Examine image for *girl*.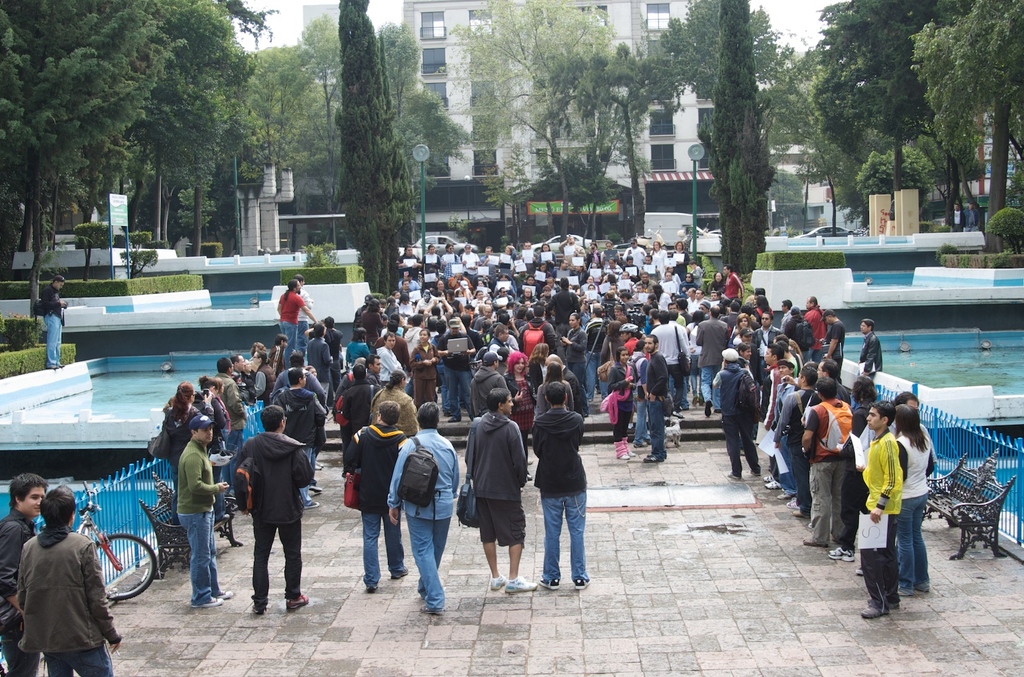
Examination result: box(601, 345, 639, 458).
